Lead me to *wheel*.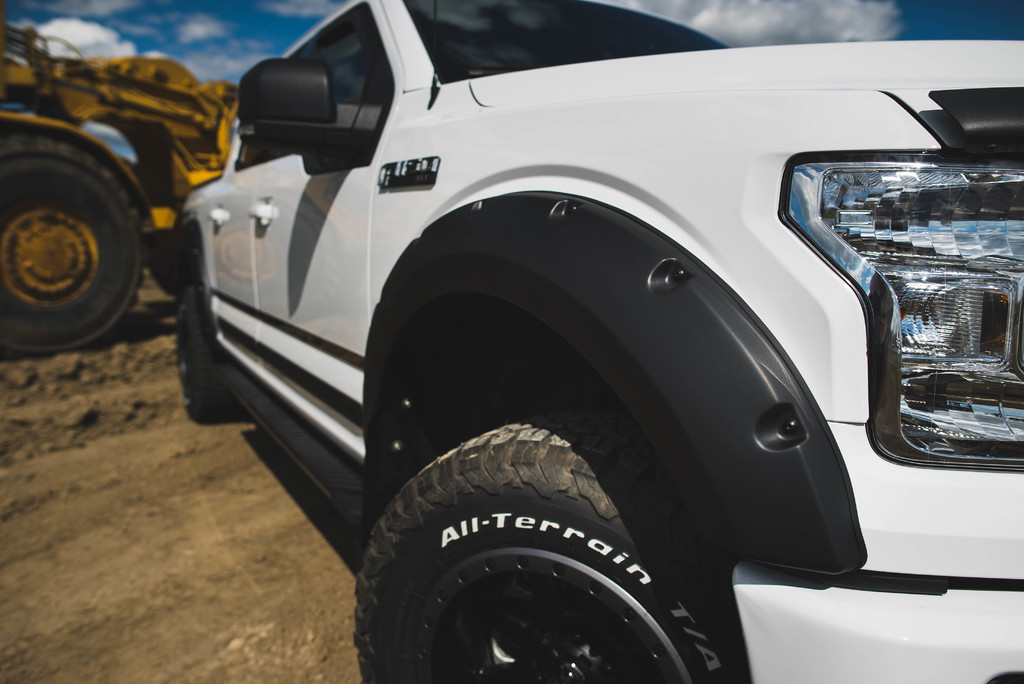
Lead to <region>9, 120, 141, 350</region>.
